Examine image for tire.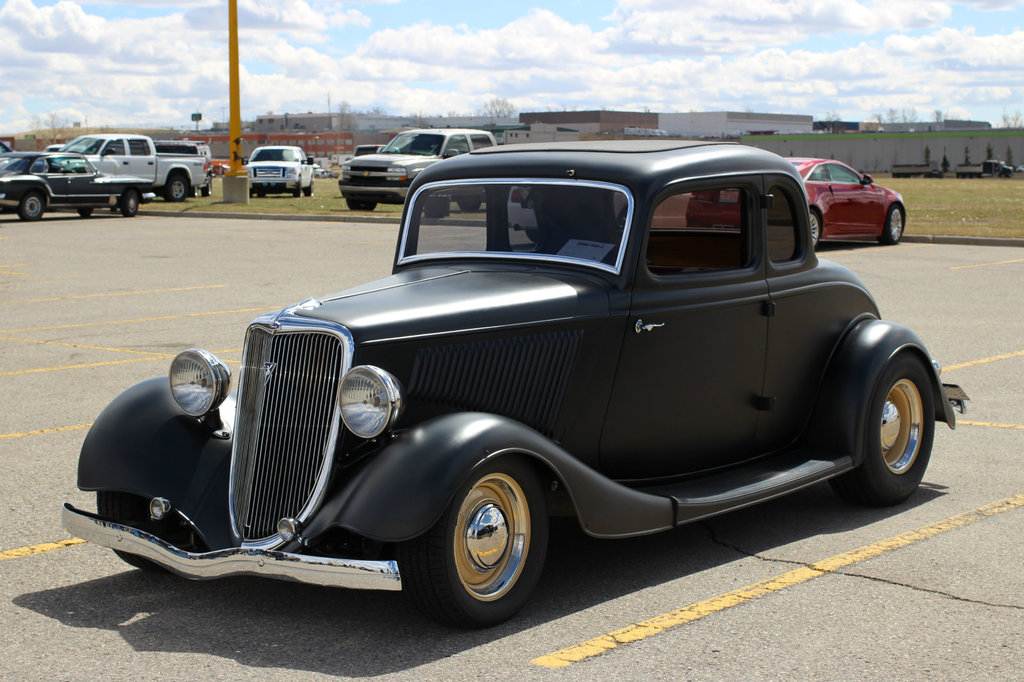
Examination result: box(166, 173, 186, 200).
